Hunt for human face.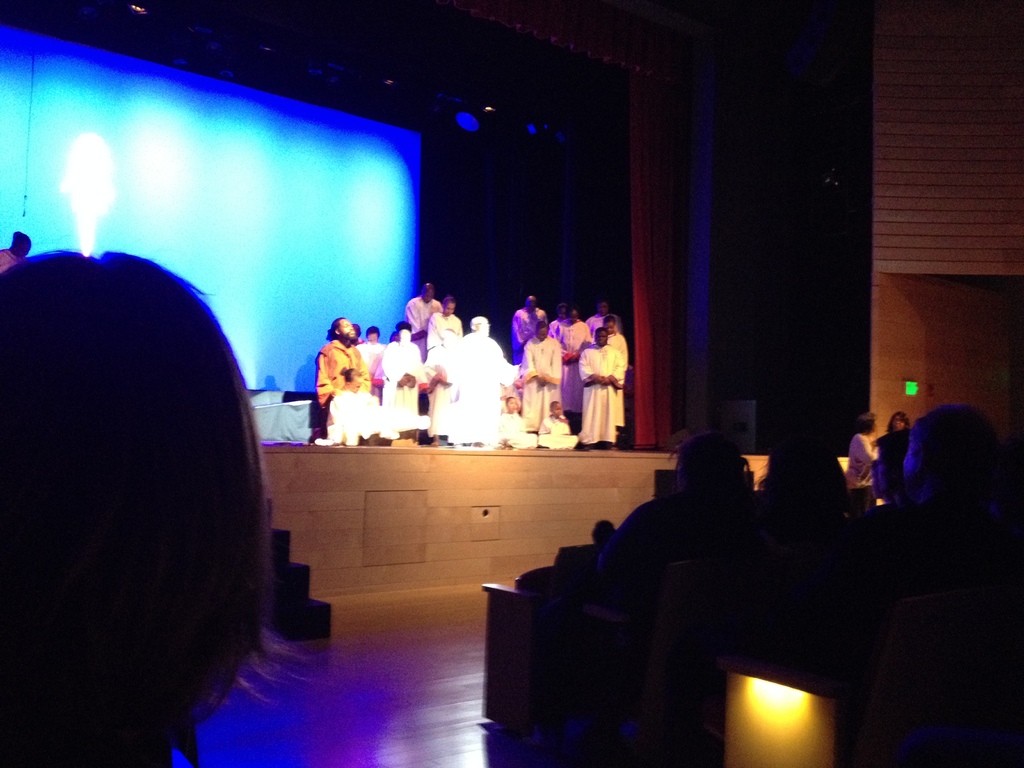
Hunted down at x1=605 y1=320 x2=612 y2=332.
